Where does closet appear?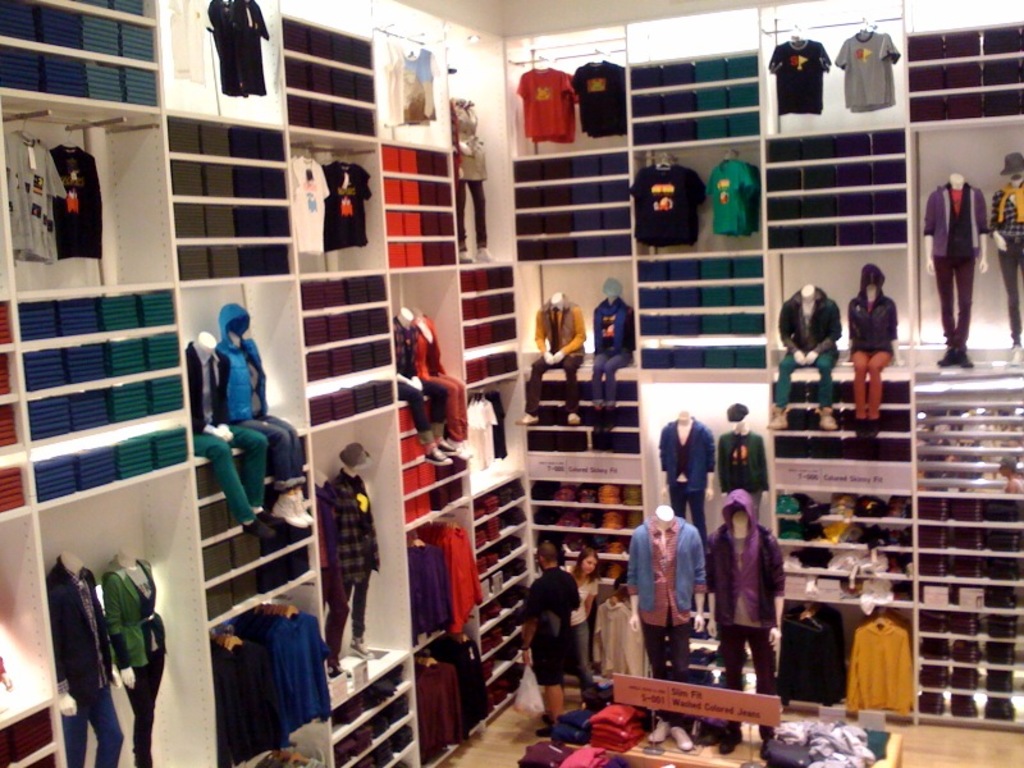
Appears at 512/40/626/151.
